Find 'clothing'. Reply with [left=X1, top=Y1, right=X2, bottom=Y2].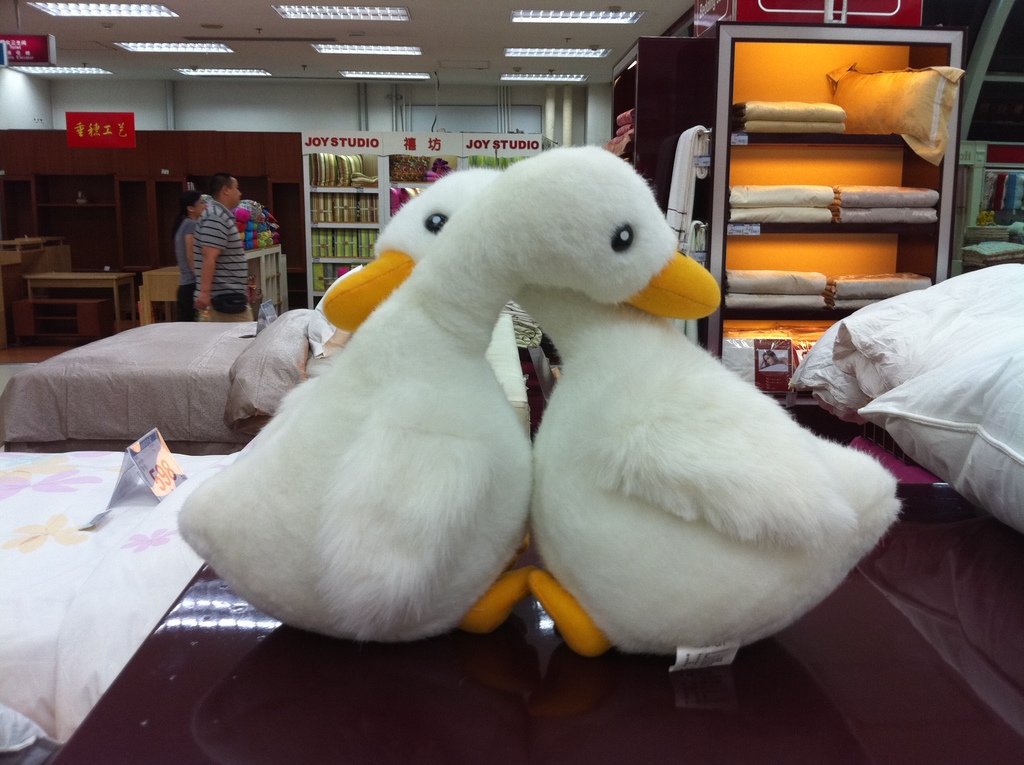
[left=198, top=198, right=253, bottom=328].
